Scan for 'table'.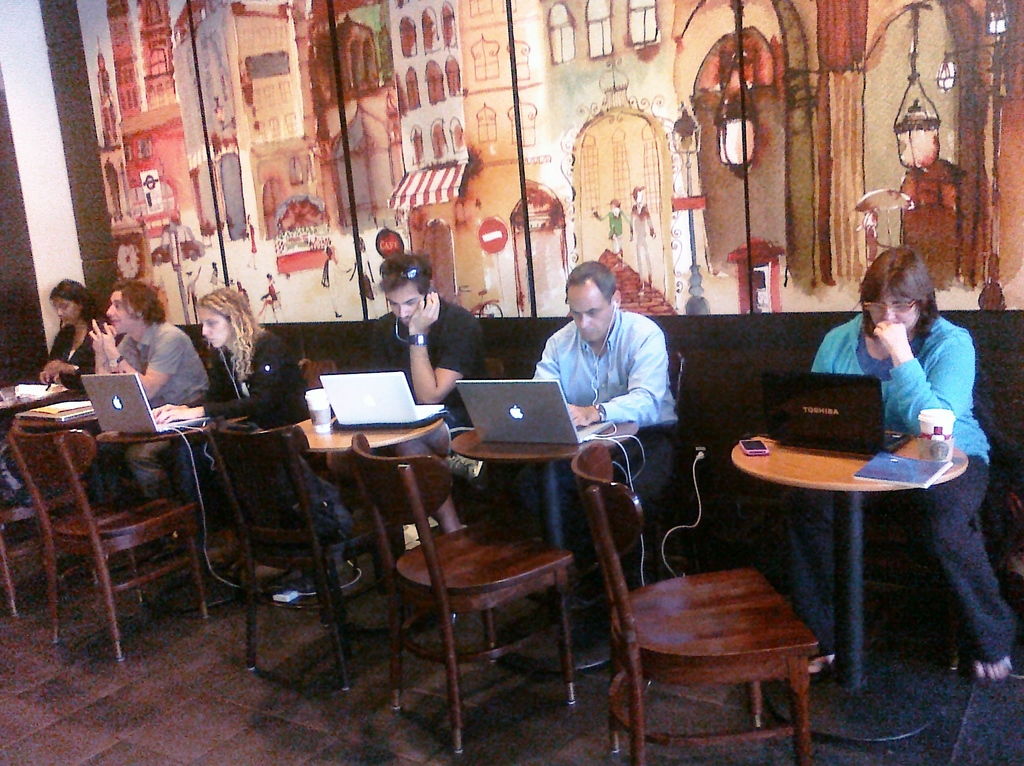
Scan result: rect(724, 425, 966, 742).
